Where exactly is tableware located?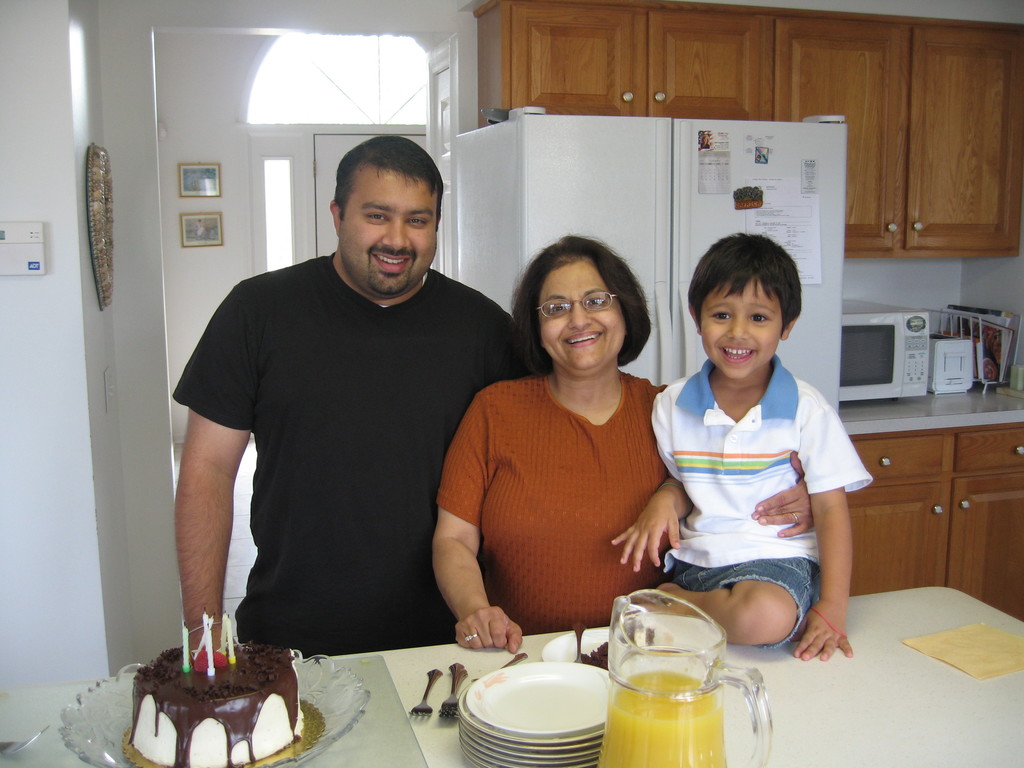
Its bounding box is select_region(406, 660, 438, 720).
